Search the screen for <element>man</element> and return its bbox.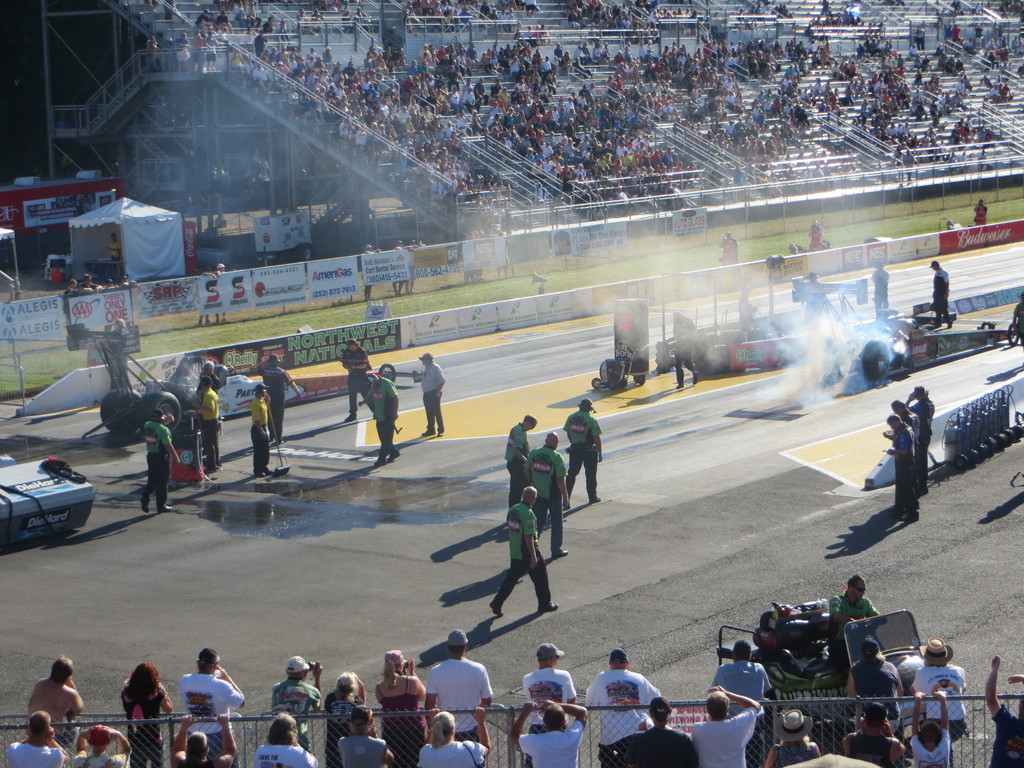
Found: box(826, 573, 878, 660).
